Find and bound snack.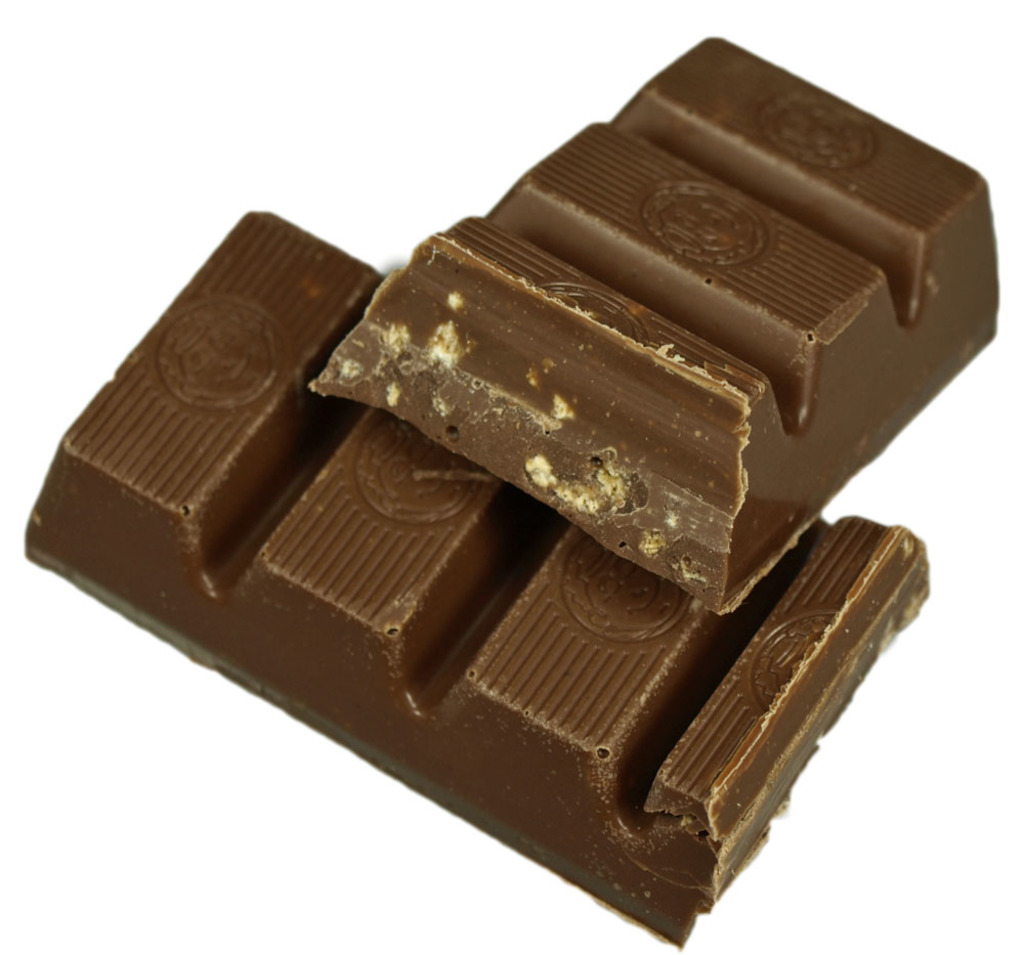
Bound: 305:34:1001:625.
